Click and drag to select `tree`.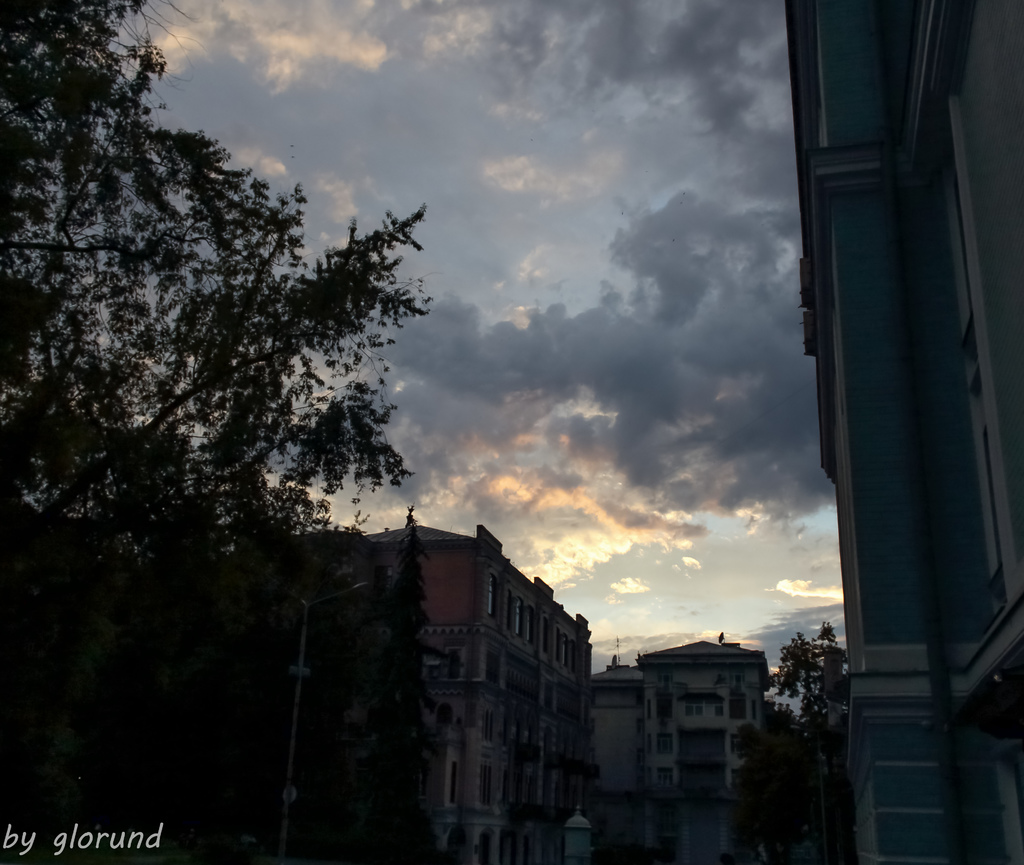
Selection: [0, 5, 406, 852].
